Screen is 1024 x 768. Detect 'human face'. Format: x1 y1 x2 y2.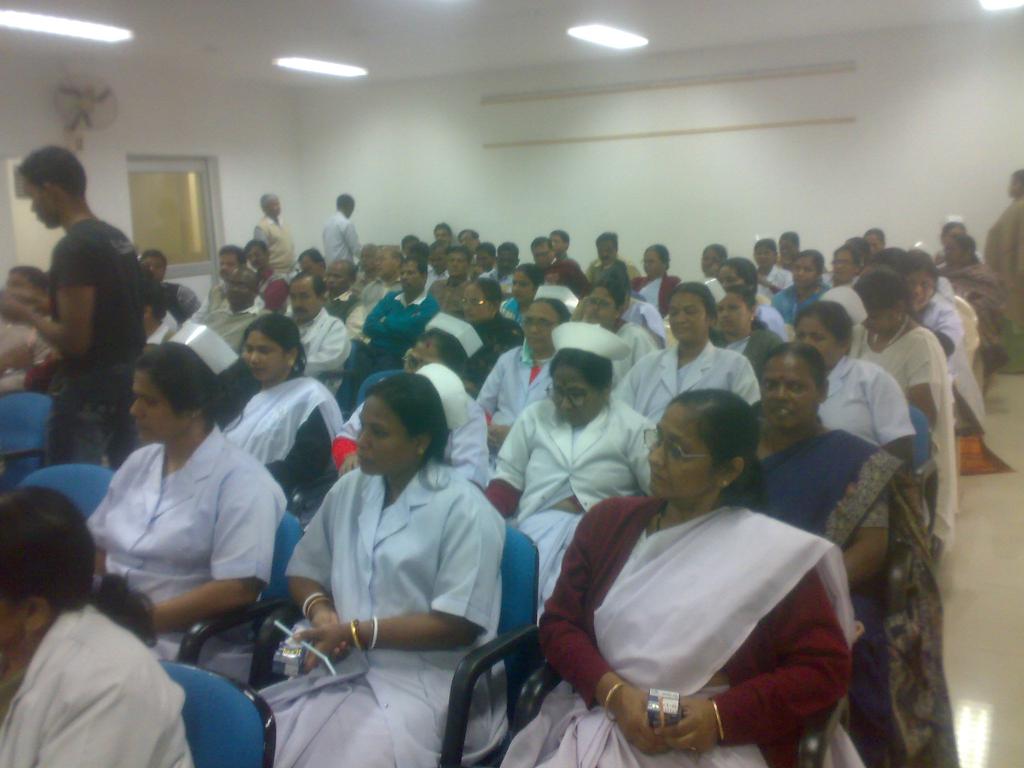
764 352 819 426.
